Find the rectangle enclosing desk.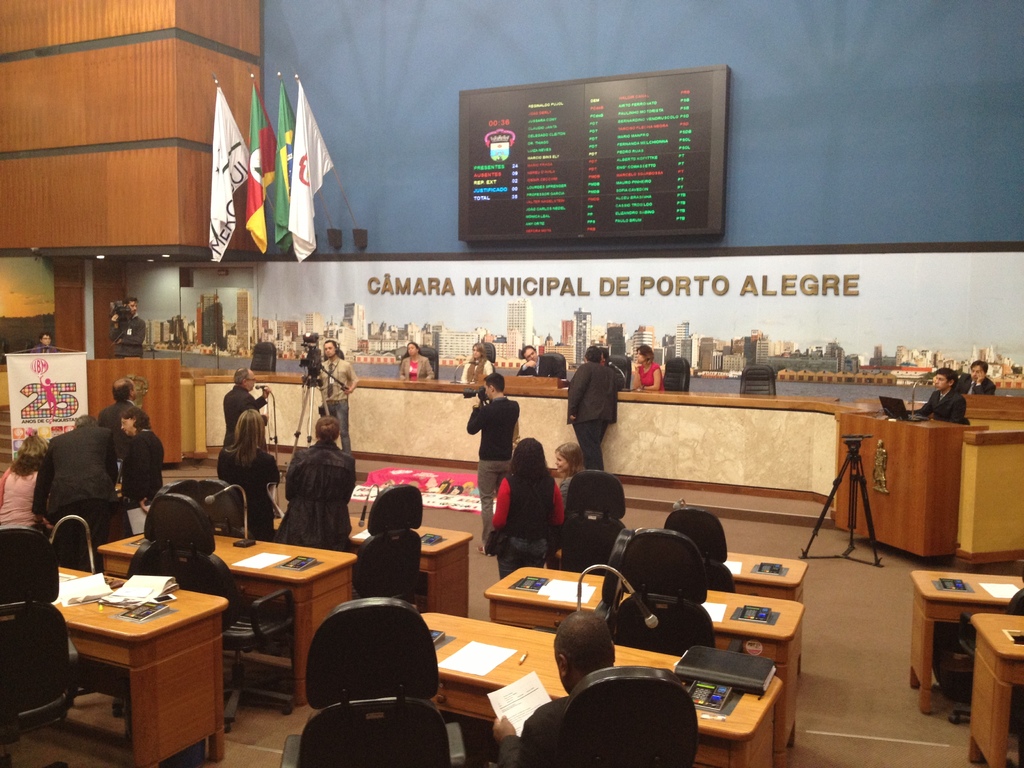
[left=906, top=568, right=1023, bottom=720].
